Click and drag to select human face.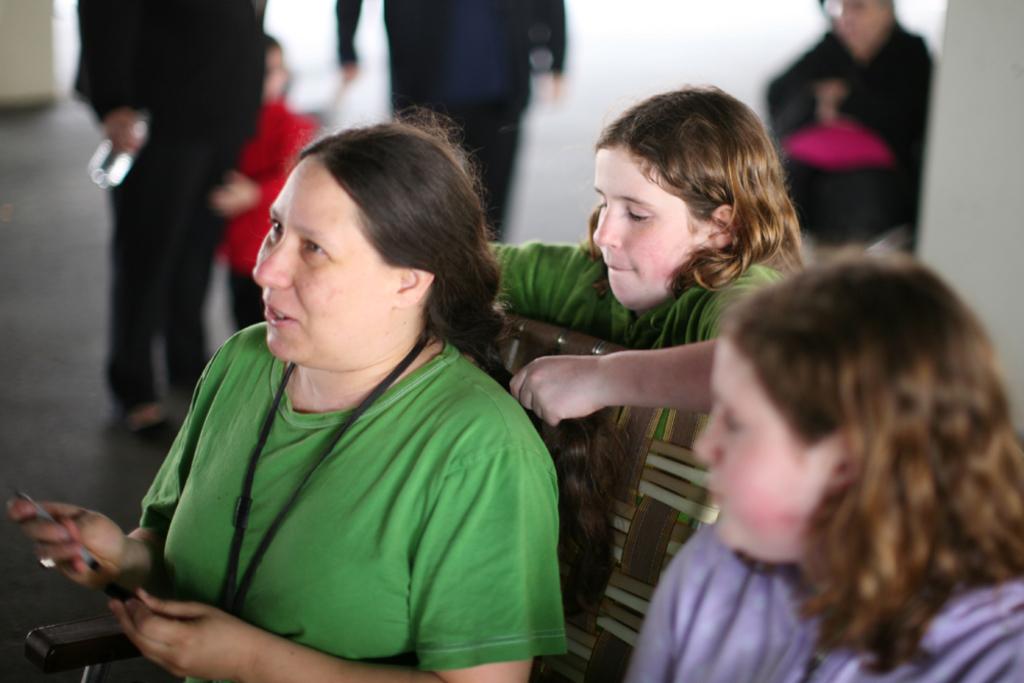
Selection: pyautogui.locateOnScreen(825, 0, 879, 48).
